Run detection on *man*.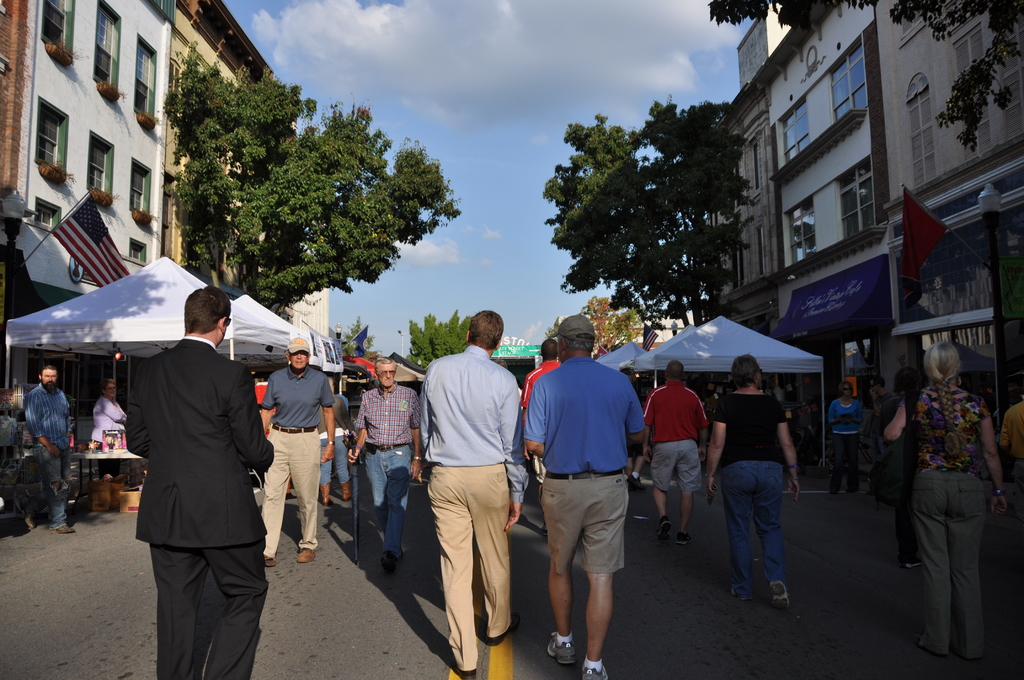
Result: (x1=524, y1=314, x2=646, y2=679).
